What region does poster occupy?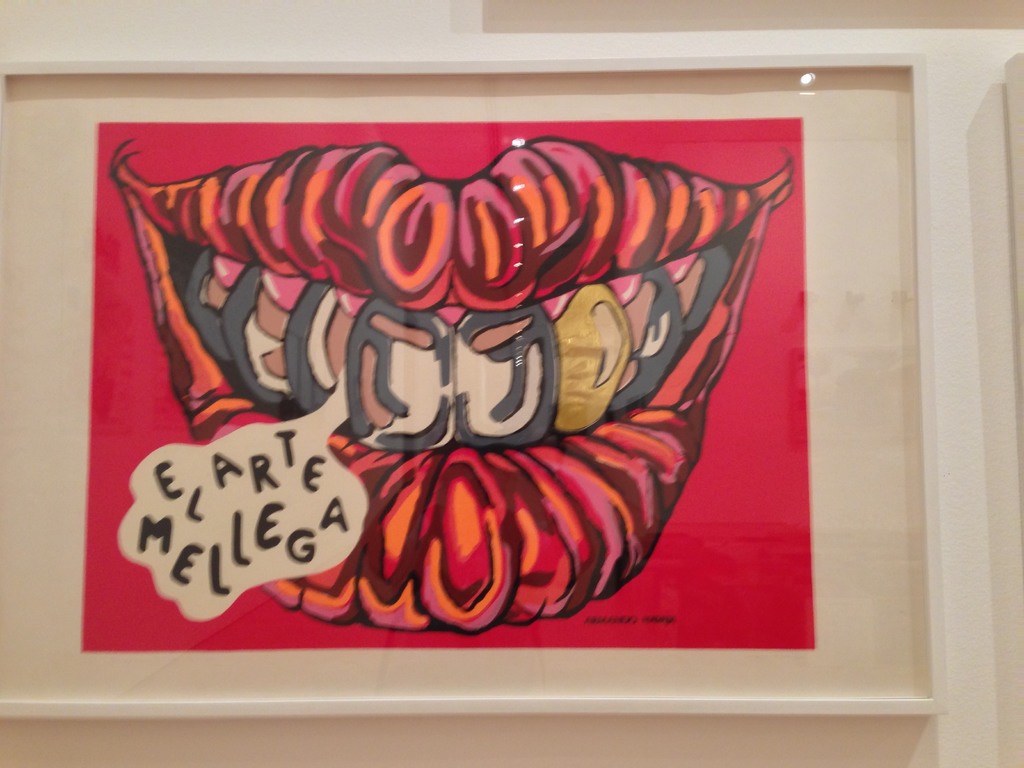
x1=74, y1=119, x2=813, y2=657.
